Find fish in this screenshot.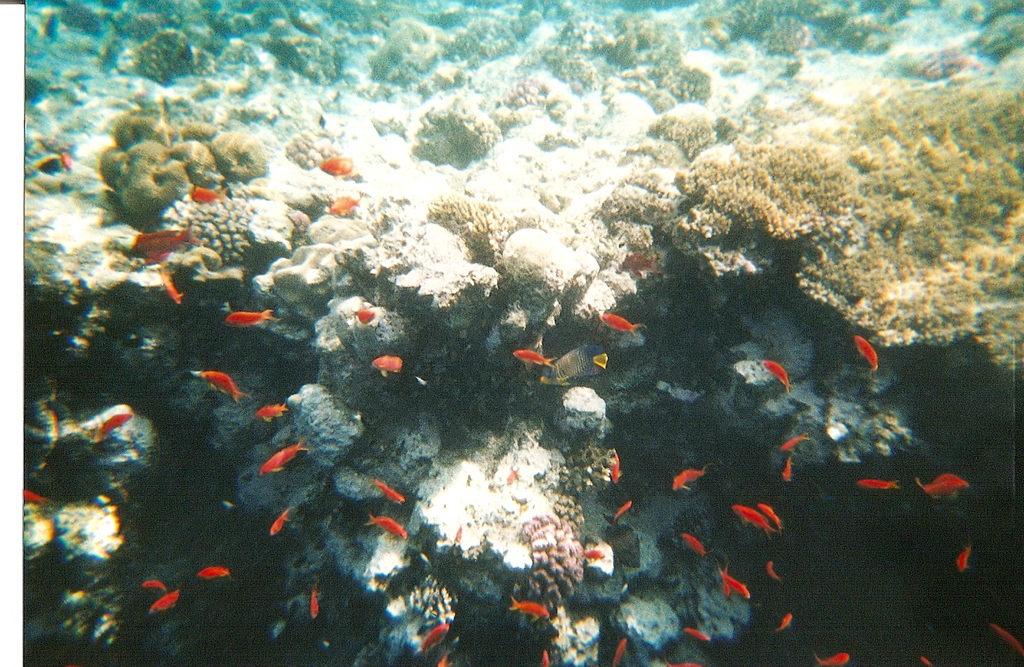
The bounding box for fish is [308, 584, 321, 620].
